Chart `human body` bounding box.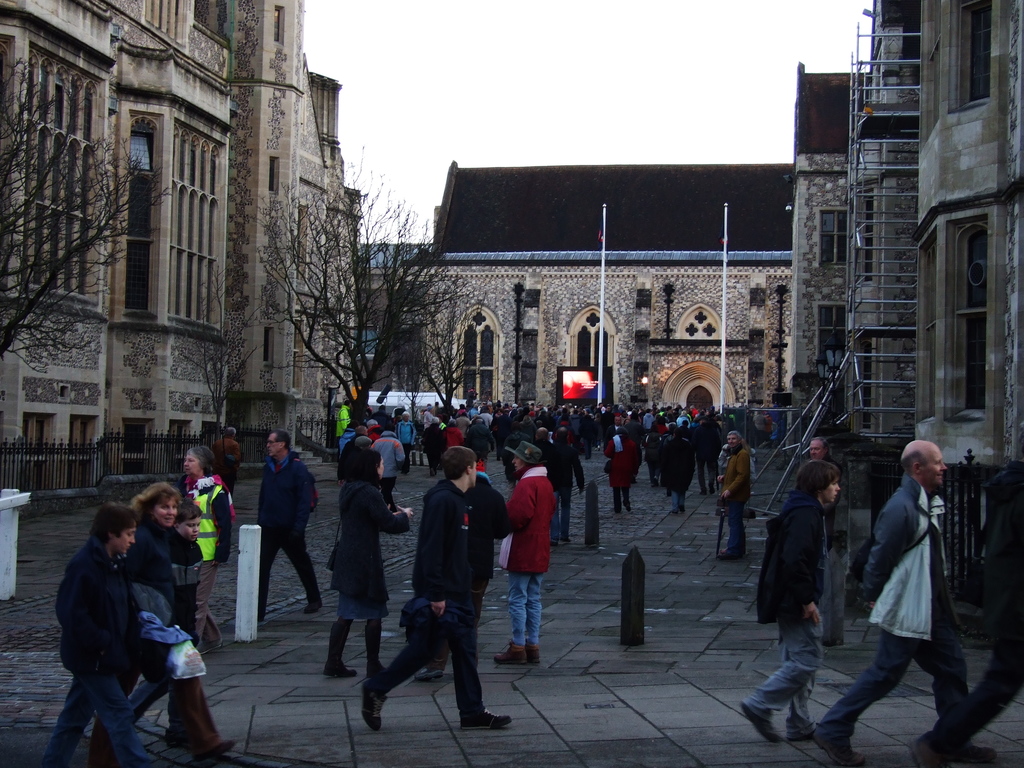
Charted: (left=456, top=413, right=468, bottom=433).
